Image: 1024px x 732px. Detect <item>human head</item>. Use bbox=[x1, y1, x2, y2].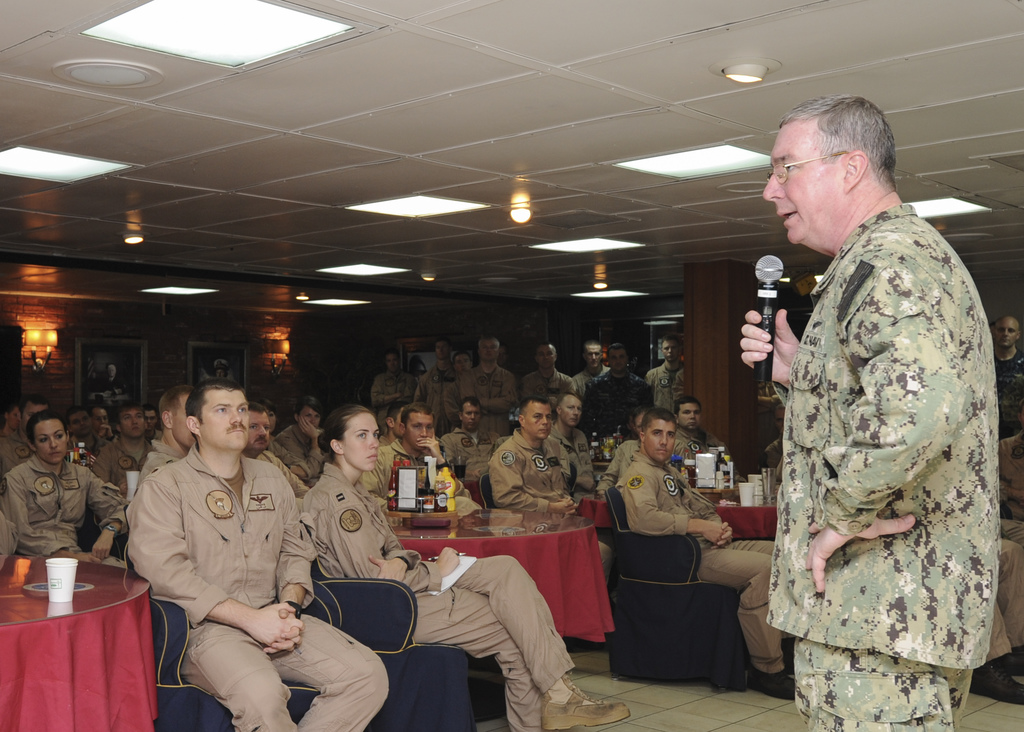
bbox=[386, 353, 397, 374].
